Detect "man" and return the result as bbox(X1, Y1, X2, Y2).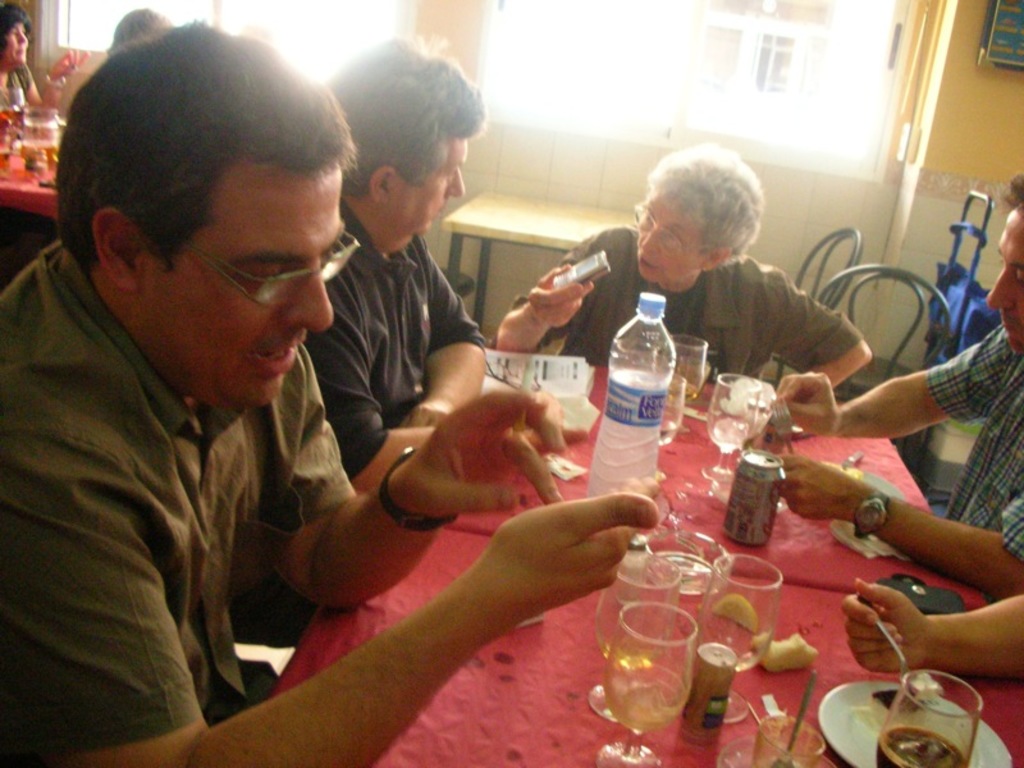
bbox(298, 29, 490, 490).
